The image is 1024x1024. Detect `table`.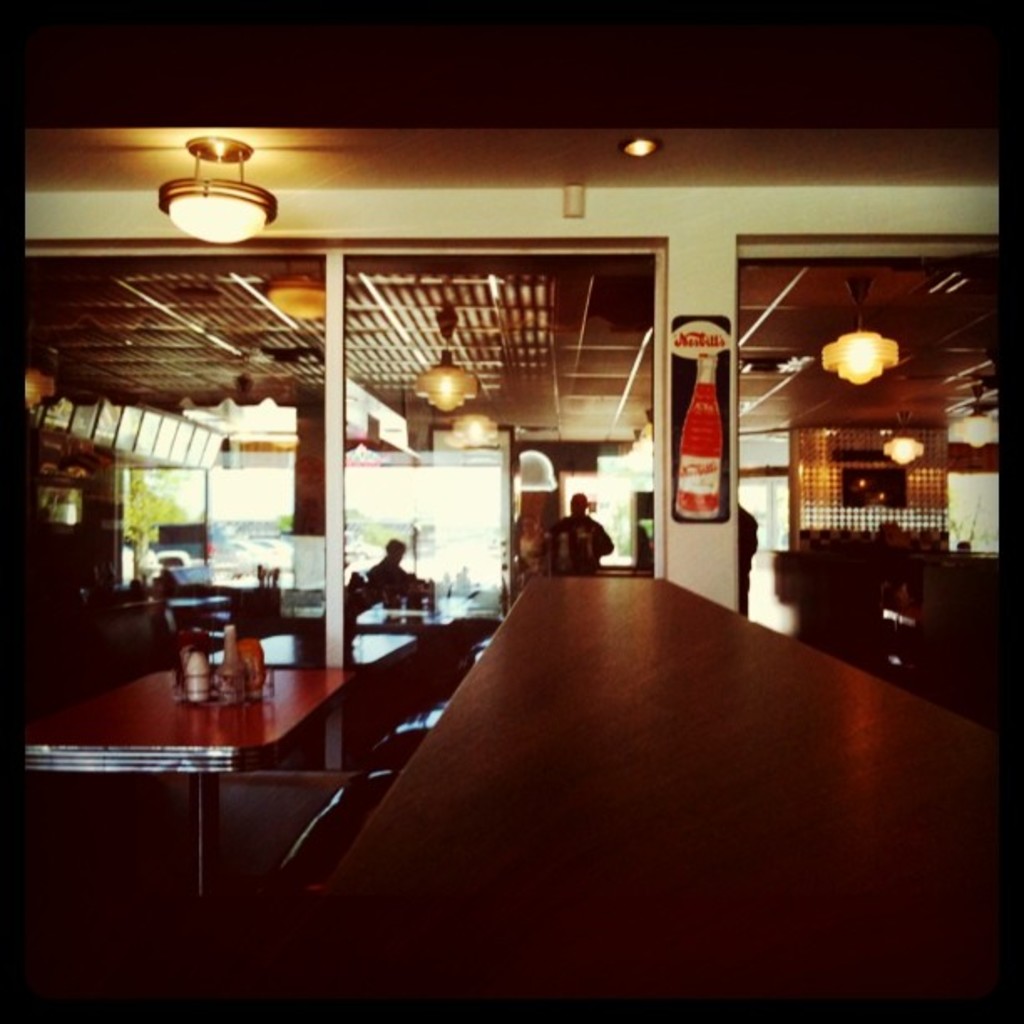
Detection: 22, 663, 353, 1009.
